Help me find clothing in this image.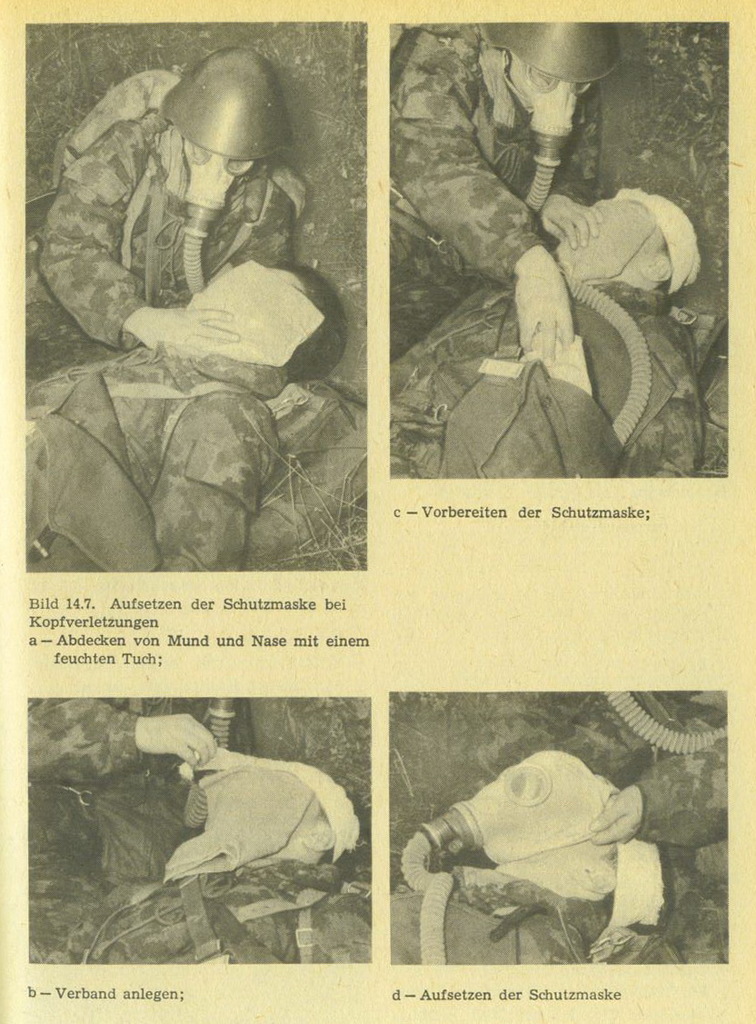
Found it: crop(370, 3, 609, 351).
